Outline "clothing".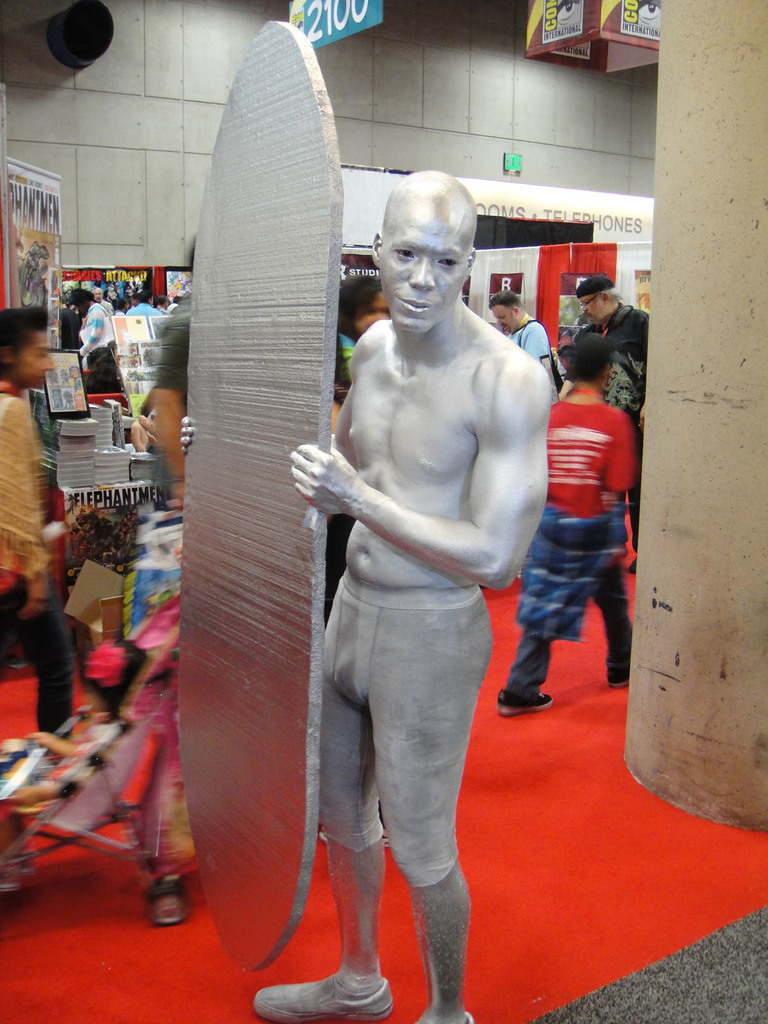
Outline: rect(310, 571, 493, 895).
